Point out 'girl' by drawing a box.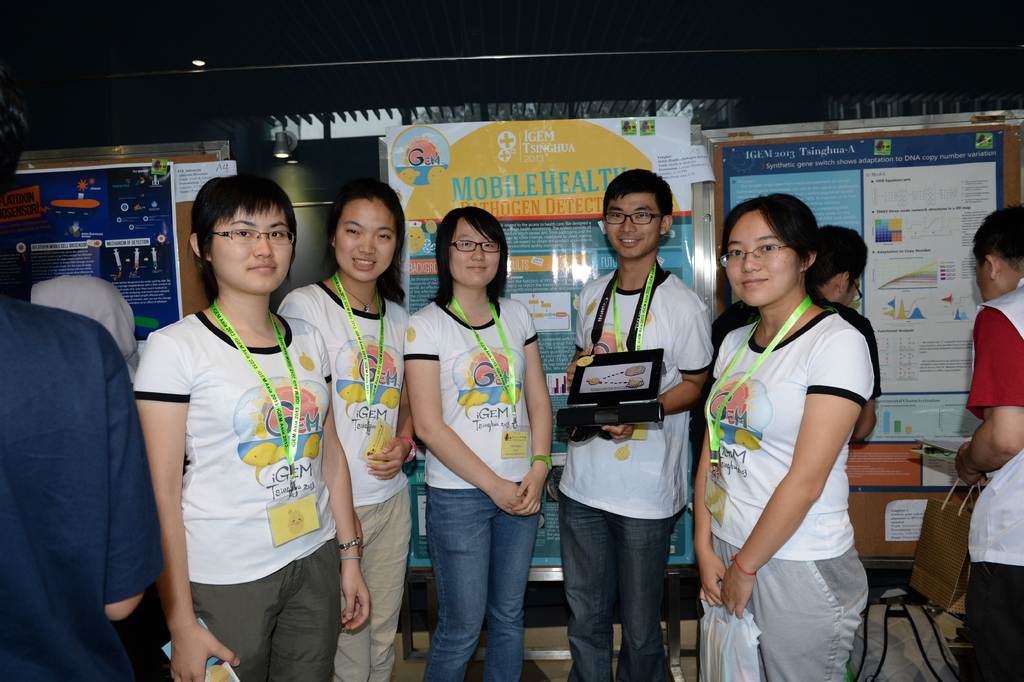
<region>278, 182, 408, 681</region>.
